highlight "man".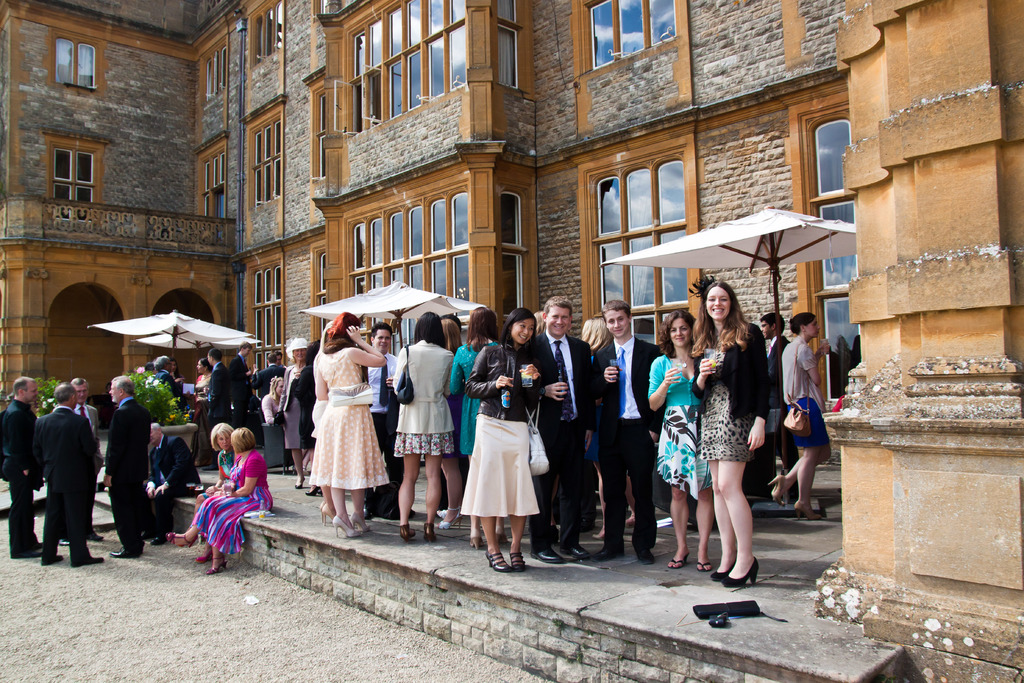
Highlighted region: [16,372,99,578].
